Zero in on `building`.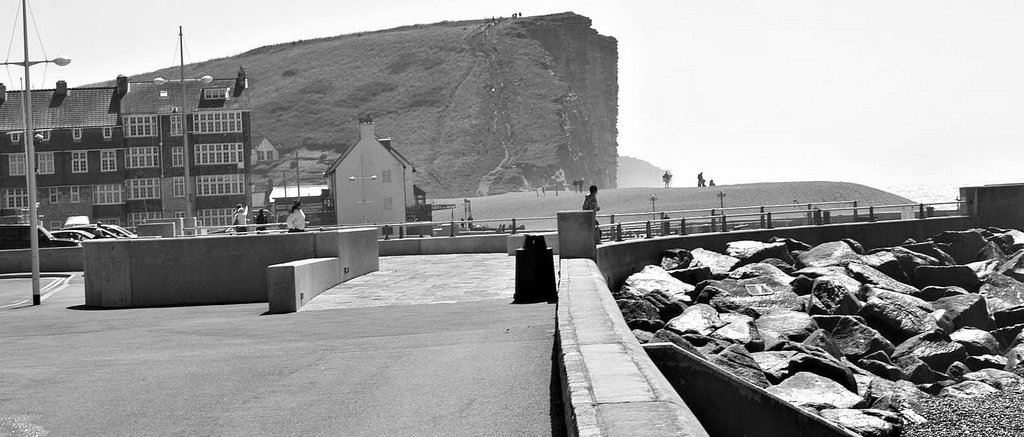
Zeroed in: 0,66,244,226.
